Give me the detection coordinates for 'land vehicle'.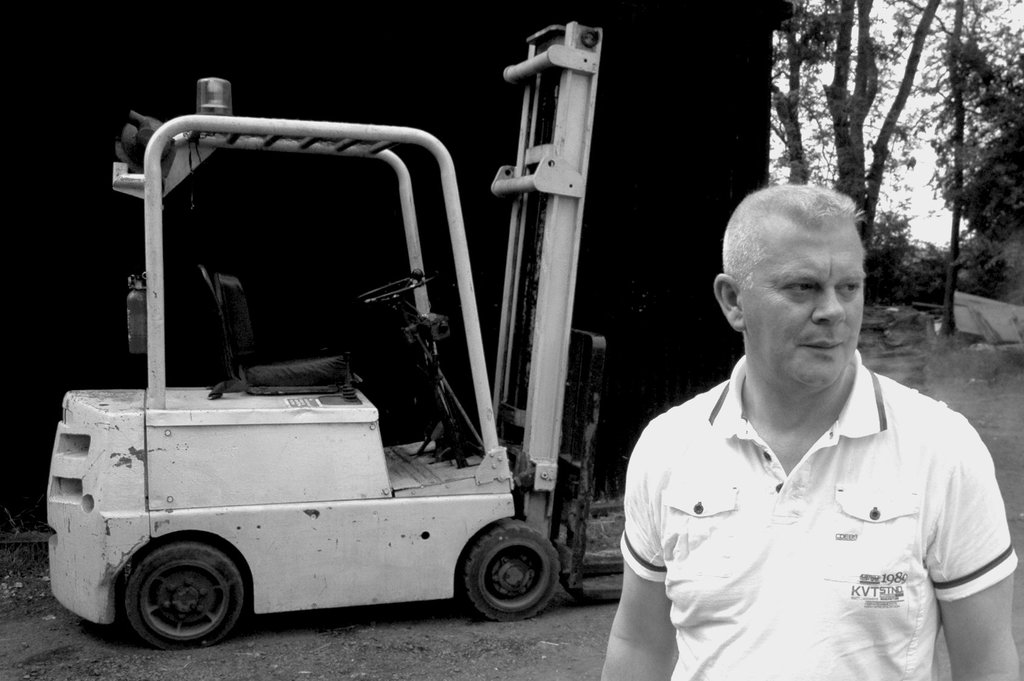
select_region(8, 105, 700, 659).
